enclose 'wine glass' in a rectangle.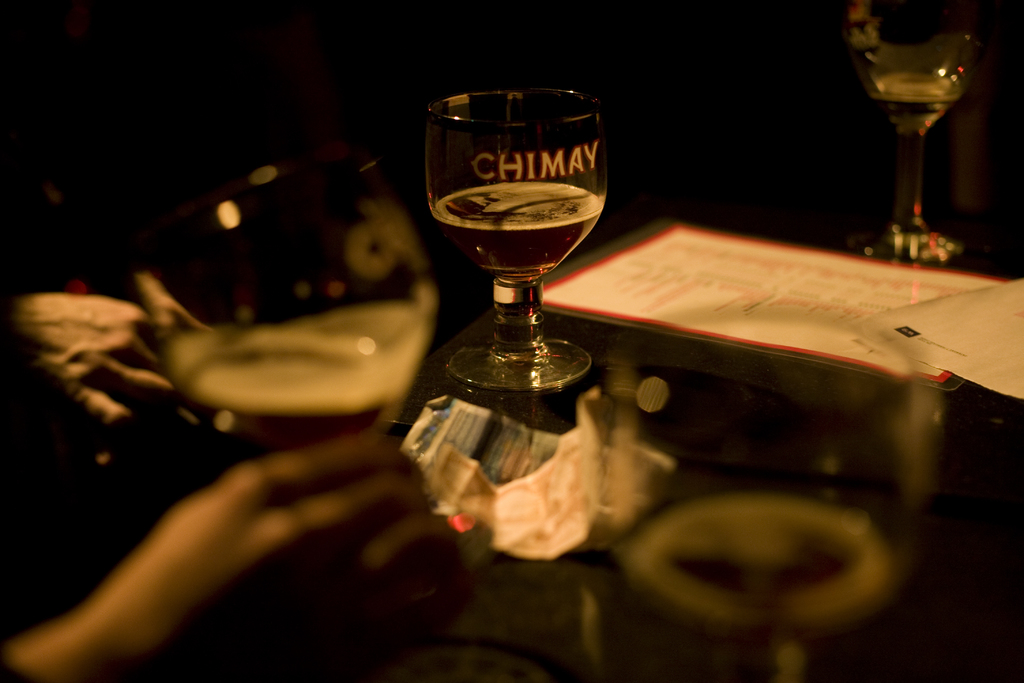
(x1=838, y1=0, x2=980, y2=258).
